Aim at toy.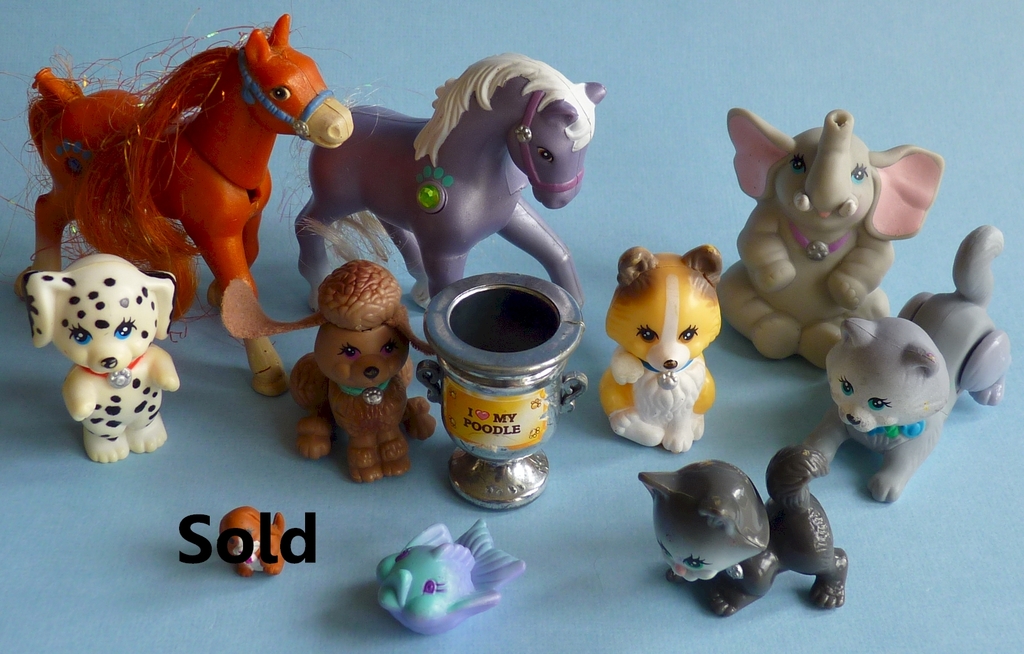
Aimed at box(726, 110, 938, 356).
